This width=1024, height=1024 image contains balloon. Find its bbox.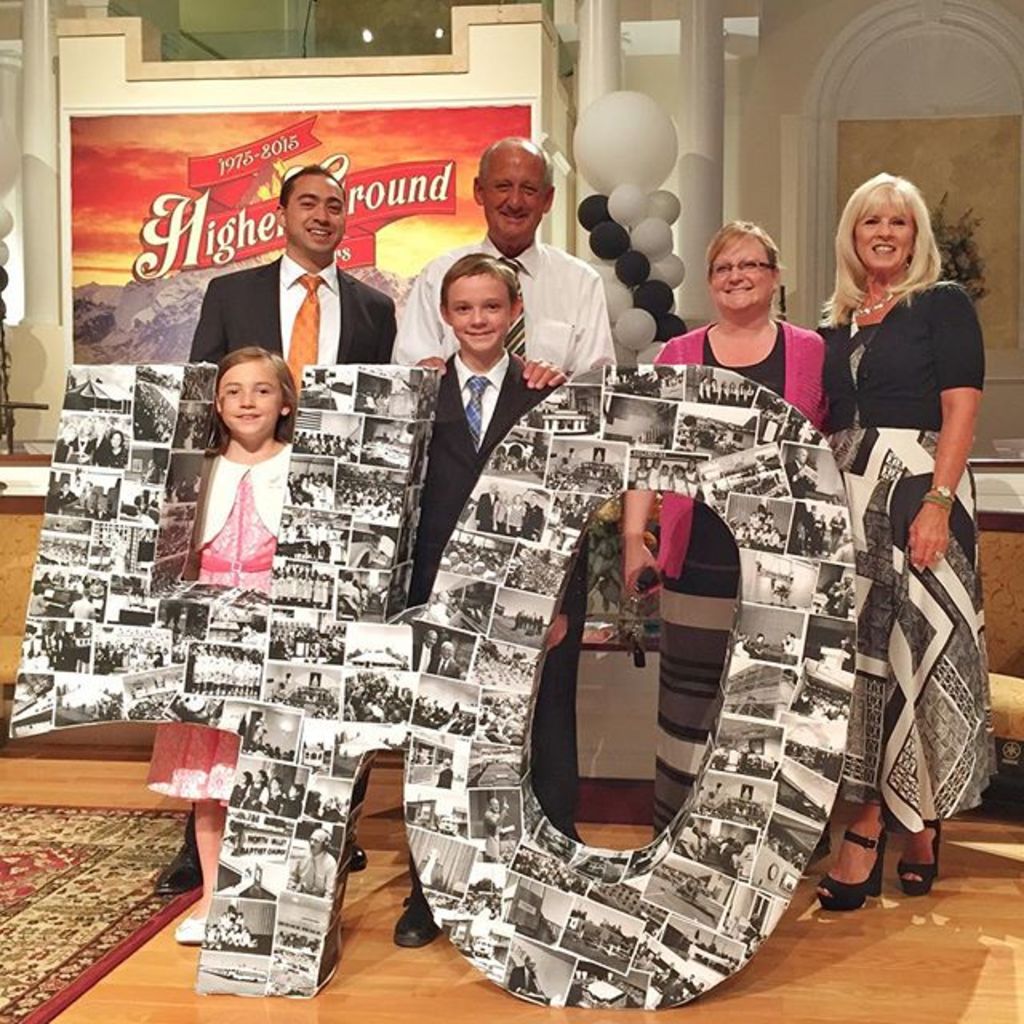
select_region(643, 190, 683, 222).
